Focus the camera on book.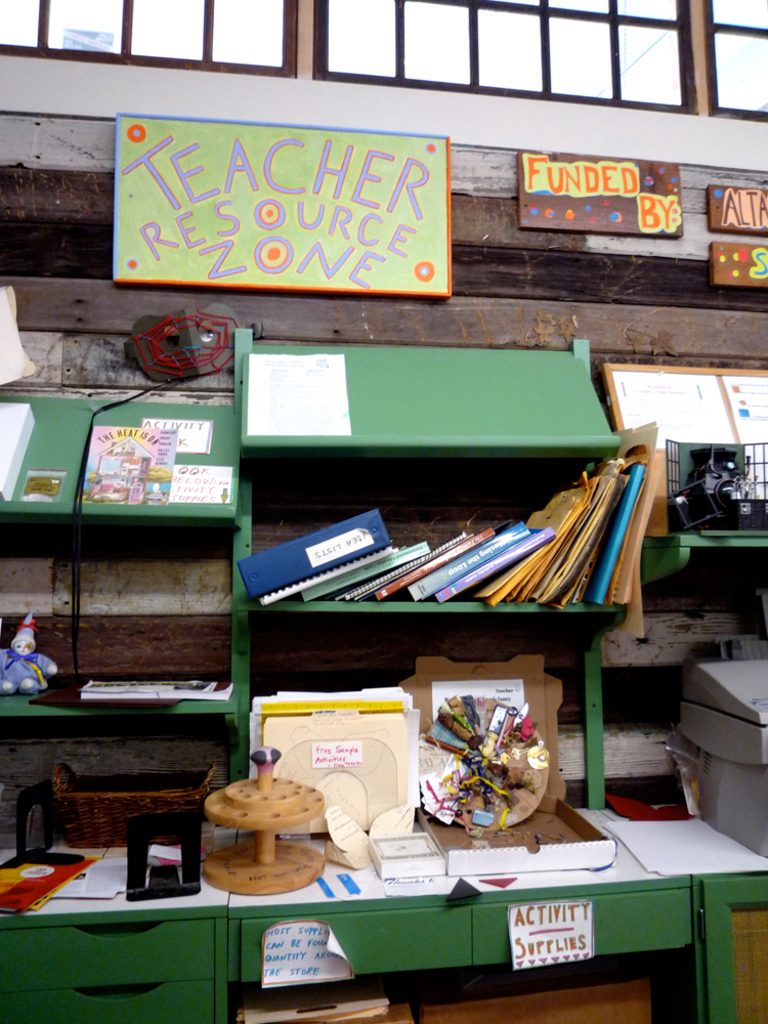
Focus region: [0, 394, 41, 506].
